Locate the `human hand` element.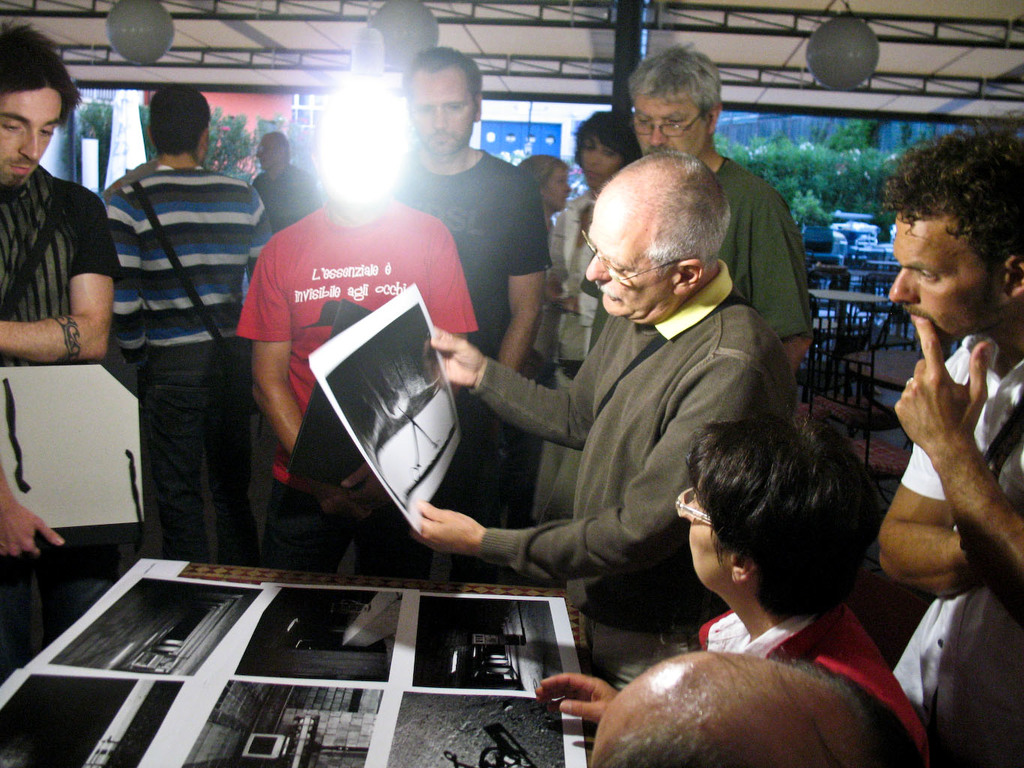
Element bbox: x1=428, y1=325, x2=486, y2=388.
